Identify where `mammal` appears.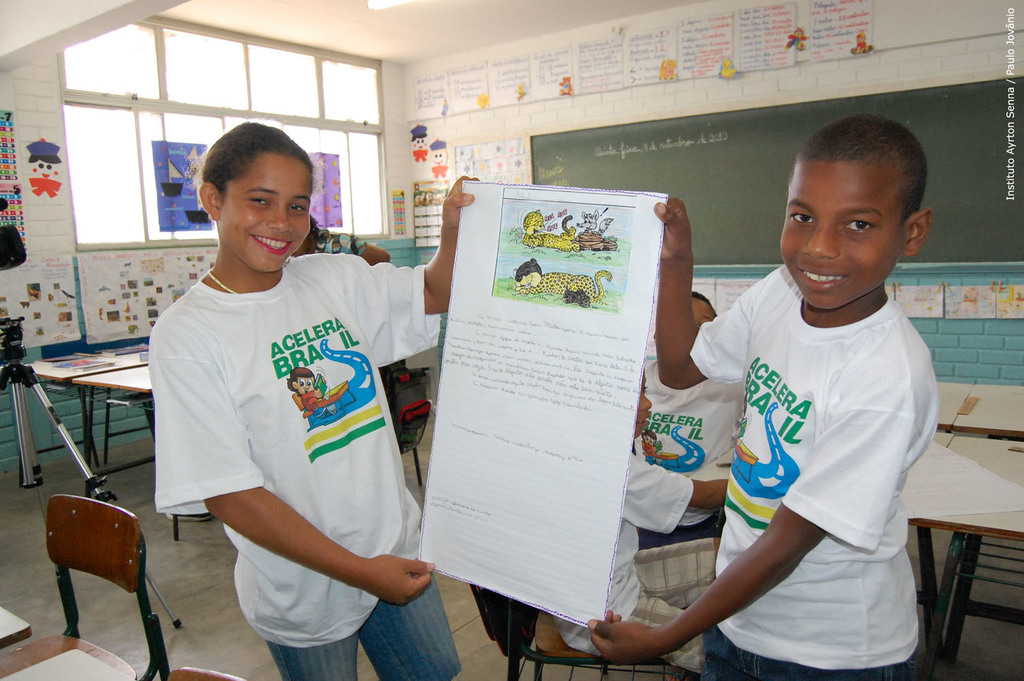
Appears at (x1=294, y1=213, x2=395, y2=266).
